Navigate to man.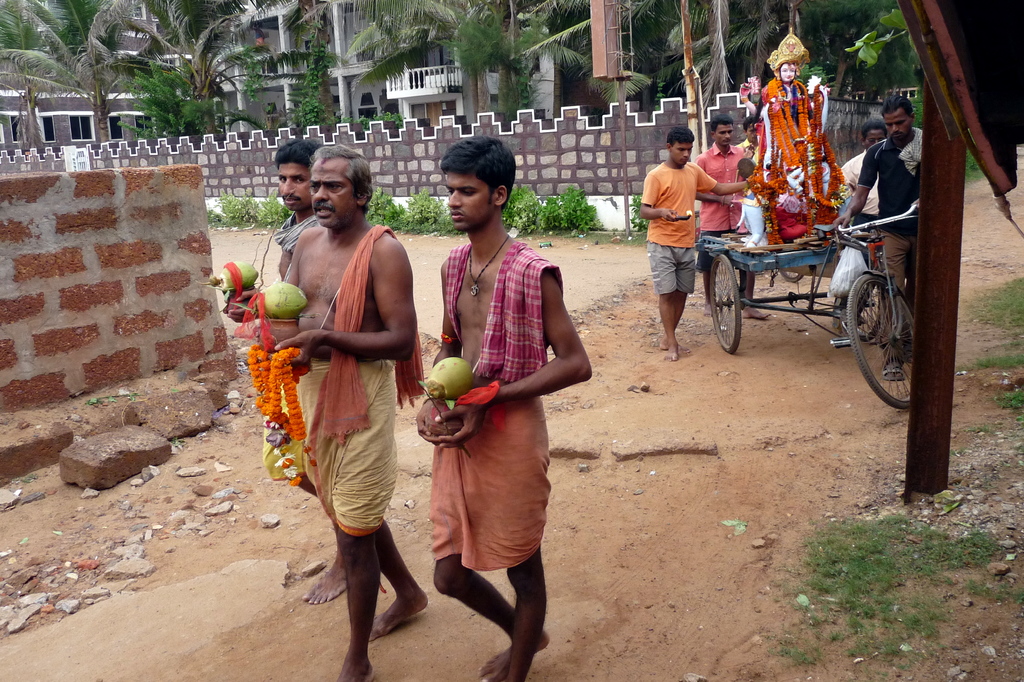
Navigation target: 414 134 594 681.
